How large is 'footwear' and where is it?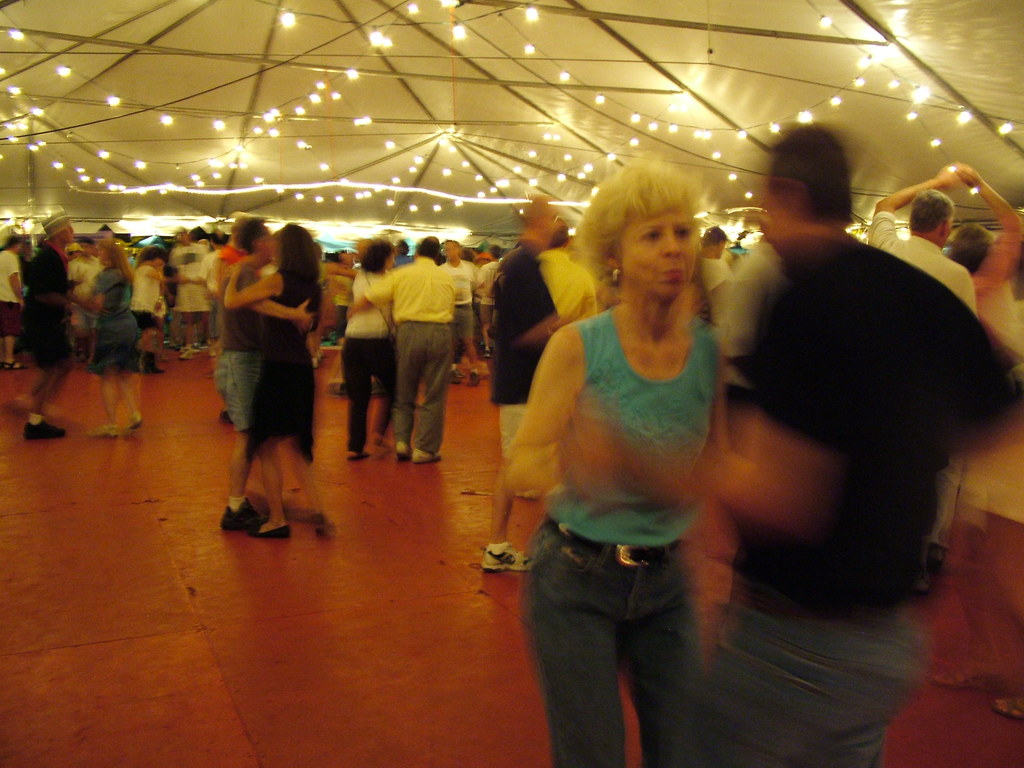
Bounding box: locate(419, 449, 438, 466).
